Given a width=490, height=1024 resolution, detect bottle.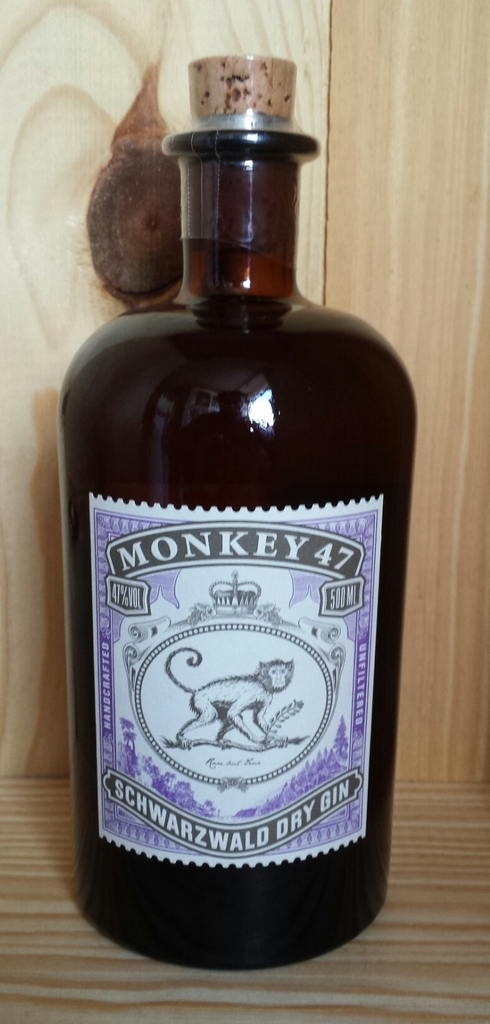
[51,47,429,964].
